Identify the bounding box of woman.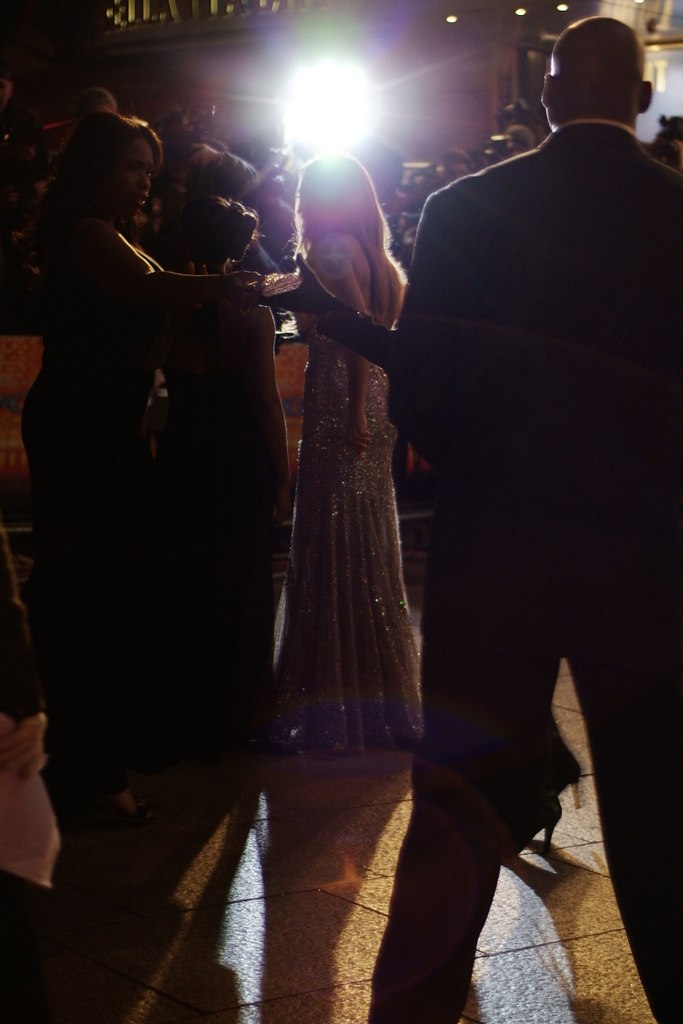
<box>248,137,430,799</box>.
